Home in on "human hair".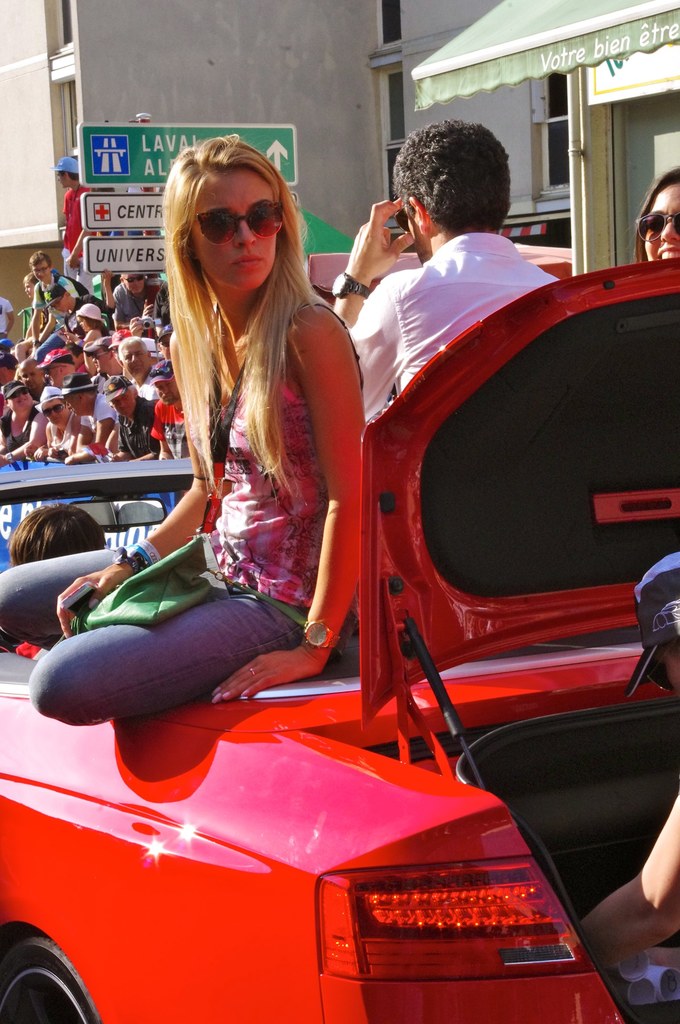
Homed in at {"x1": 63, "y1": 291, "x2": 70, "y2": 298}.
